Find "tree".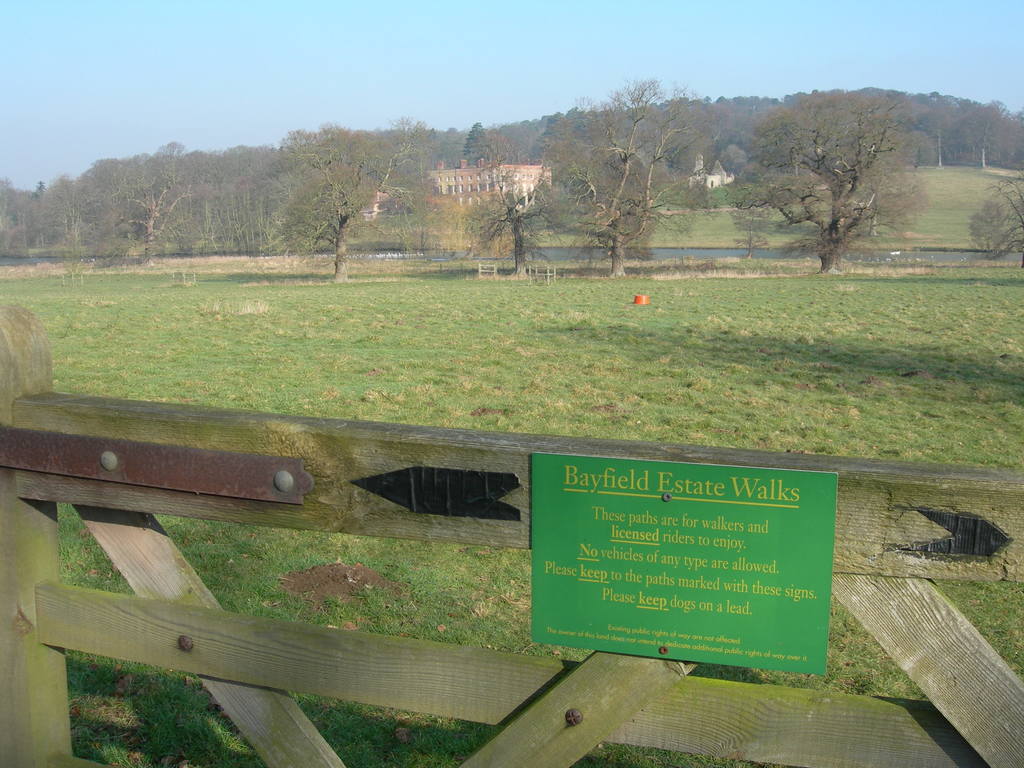
detection(966, 176, 1023, 264).
